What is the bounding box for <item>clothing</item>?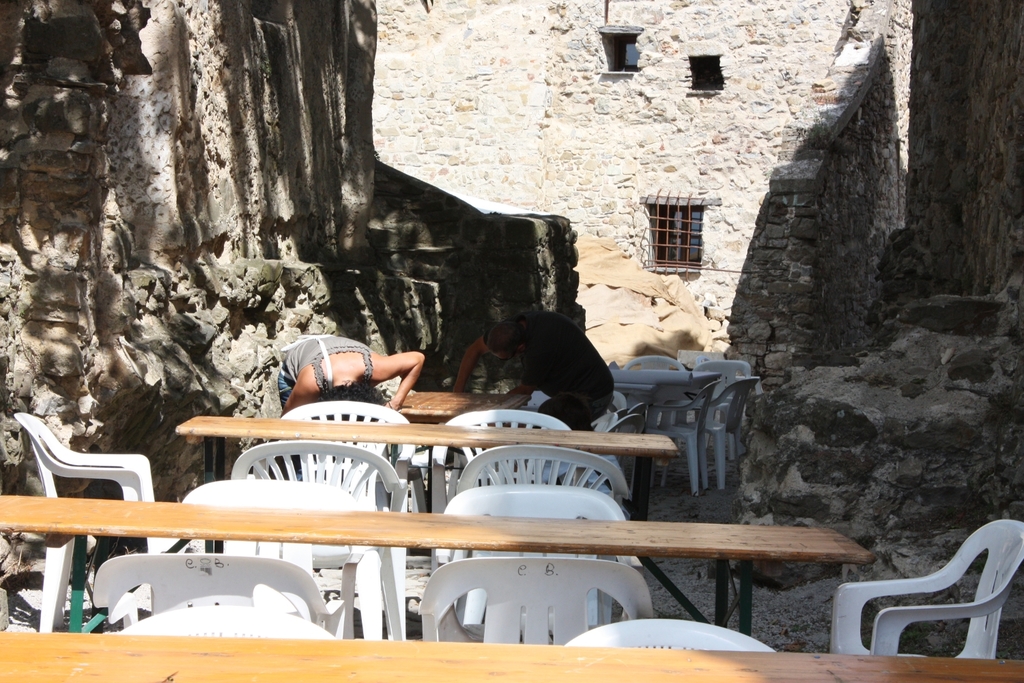
locate(443, 308, 620, 420).
